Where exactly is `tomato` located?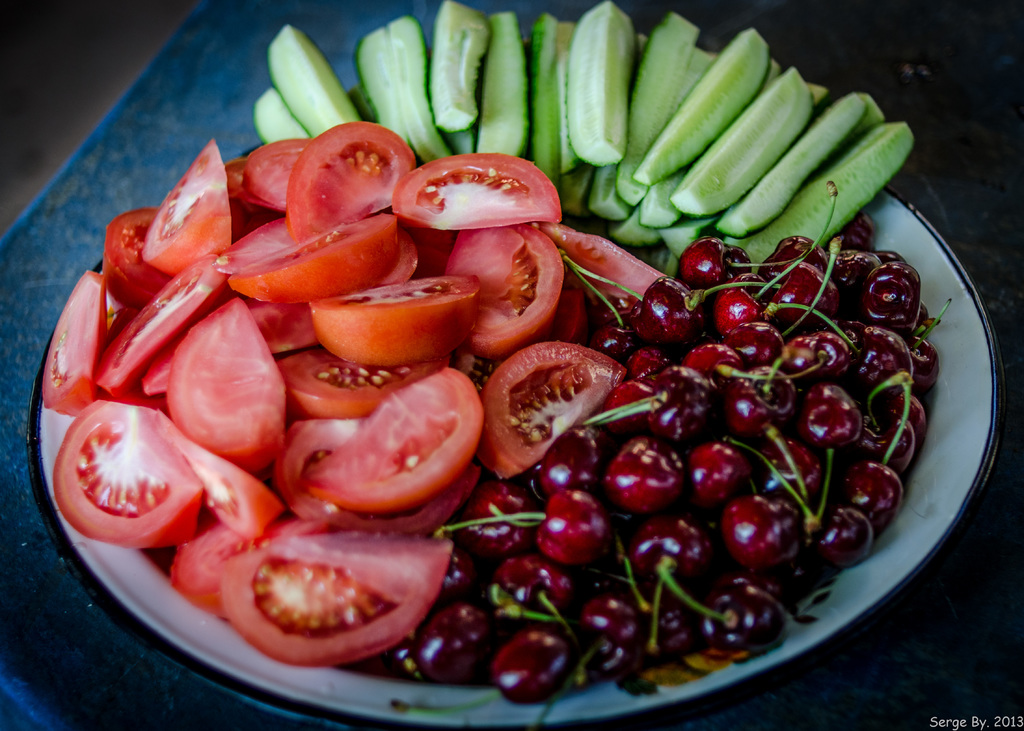
Its bounding box is bbox(230, 213, 401, 300).
